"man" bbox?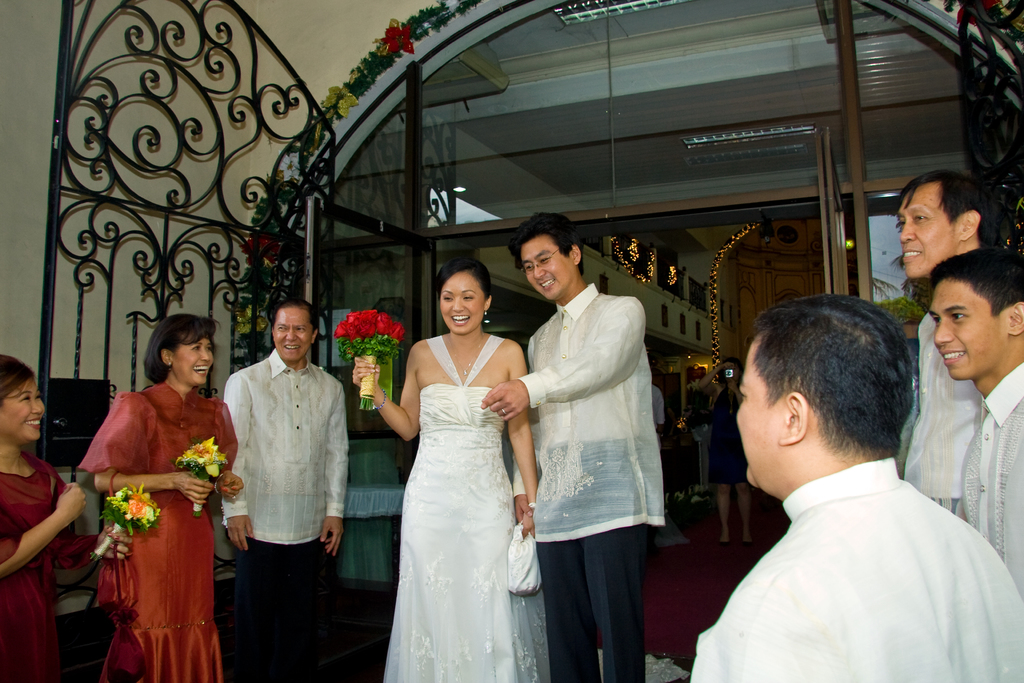
left=682, top=367, right=716, bottom=421
